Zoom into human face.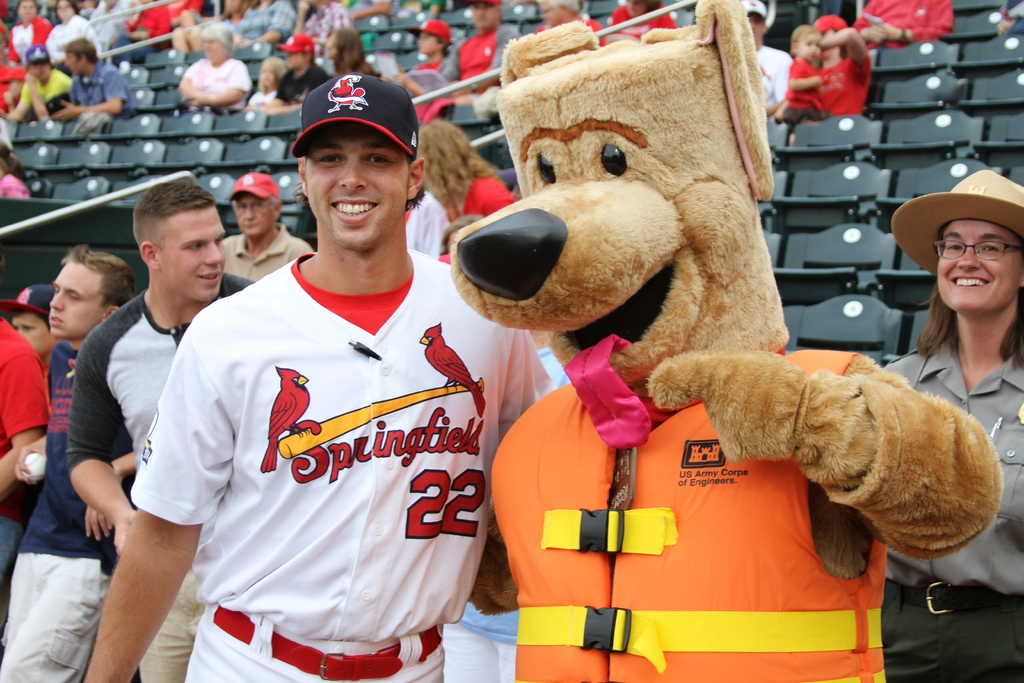
Zoom target: {"x1": 232, "y1": 191, "x2": 275, "y2": 241}.
